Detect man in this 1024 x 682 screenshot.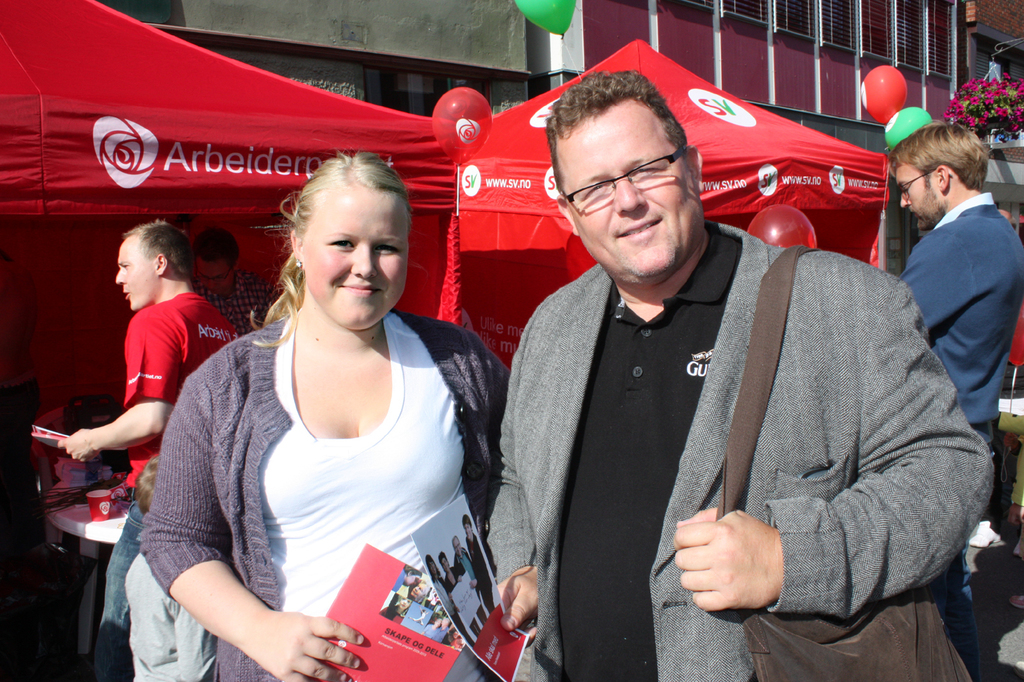
Detection: (x1=455, y1=97, x2=965, y2=661).
